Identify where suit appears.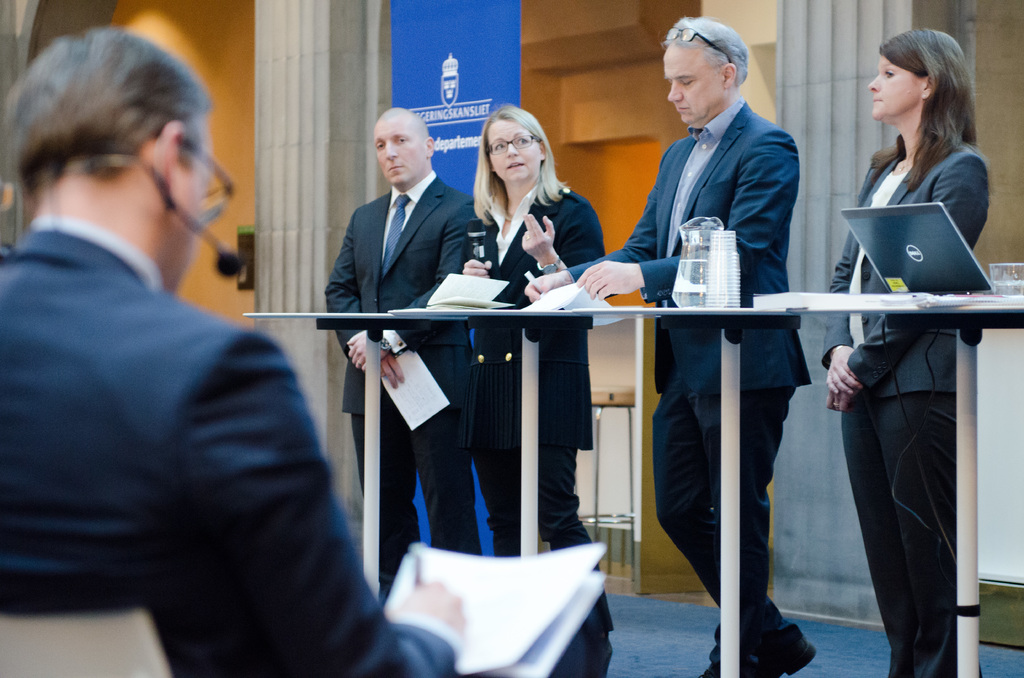
Appears at detection(552, 102, 815, 640).
